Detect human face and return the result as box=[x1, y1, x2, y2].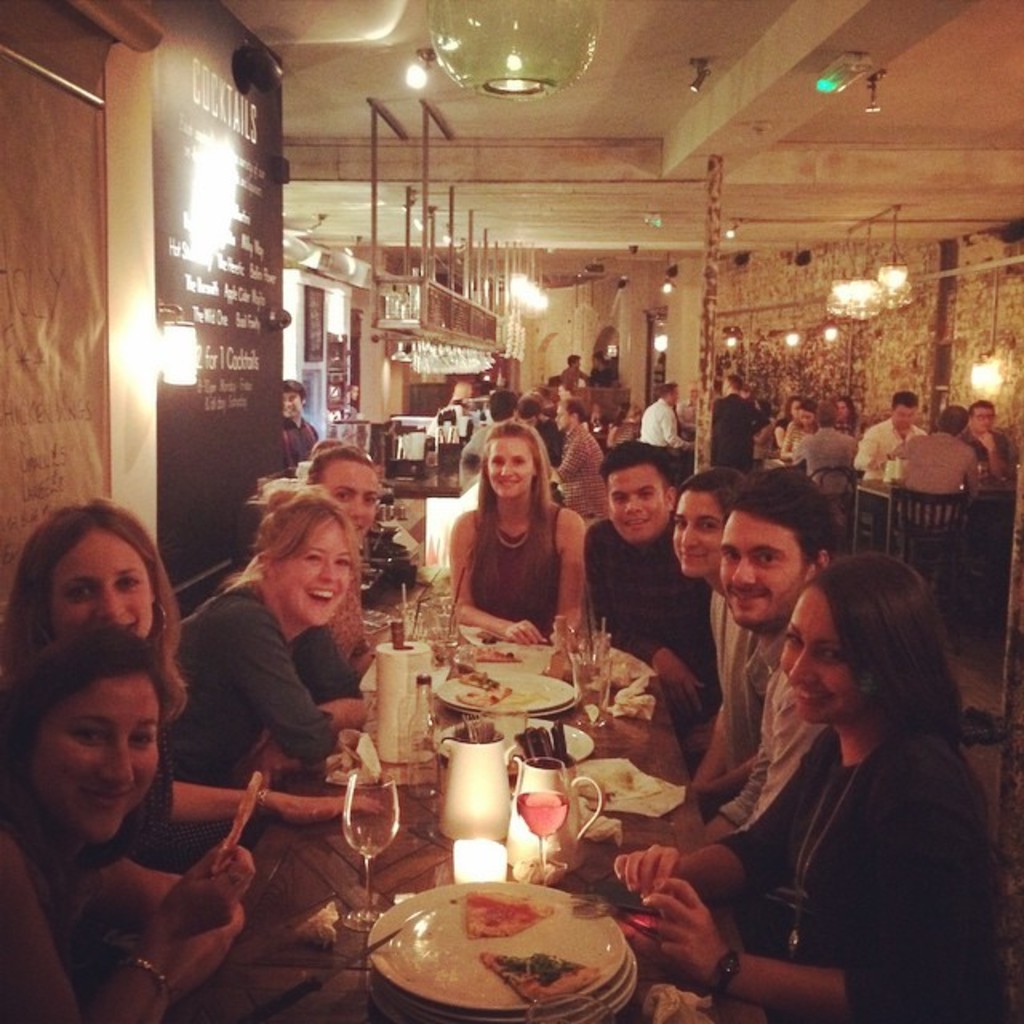
box=[786, 586, 862, 712].
